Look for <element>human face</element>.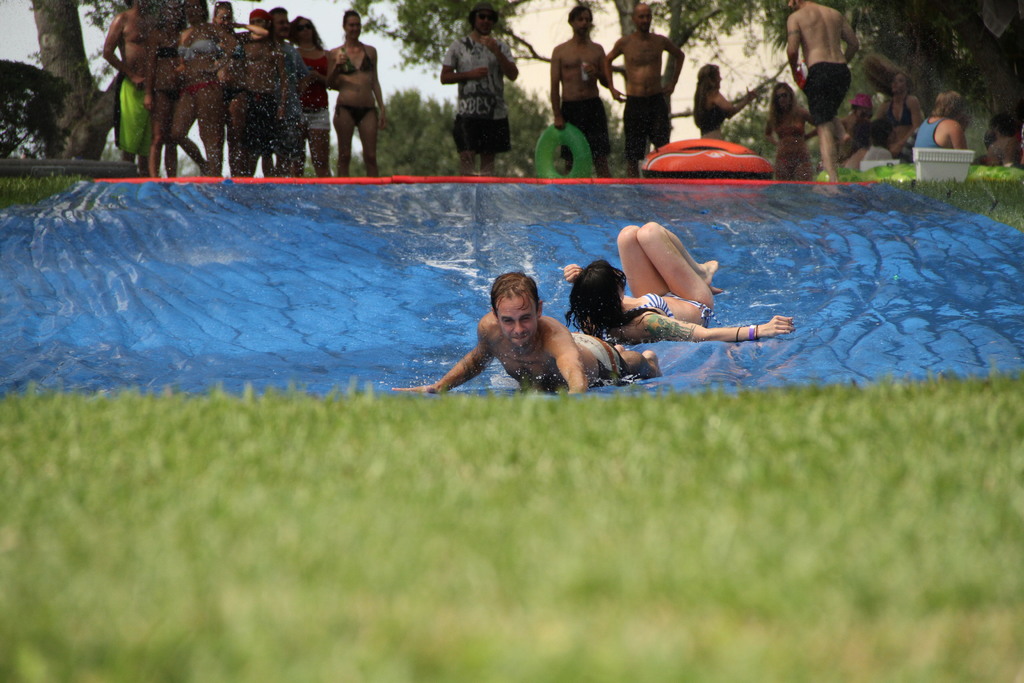
Found: locate(185, 0, 202, 25).
